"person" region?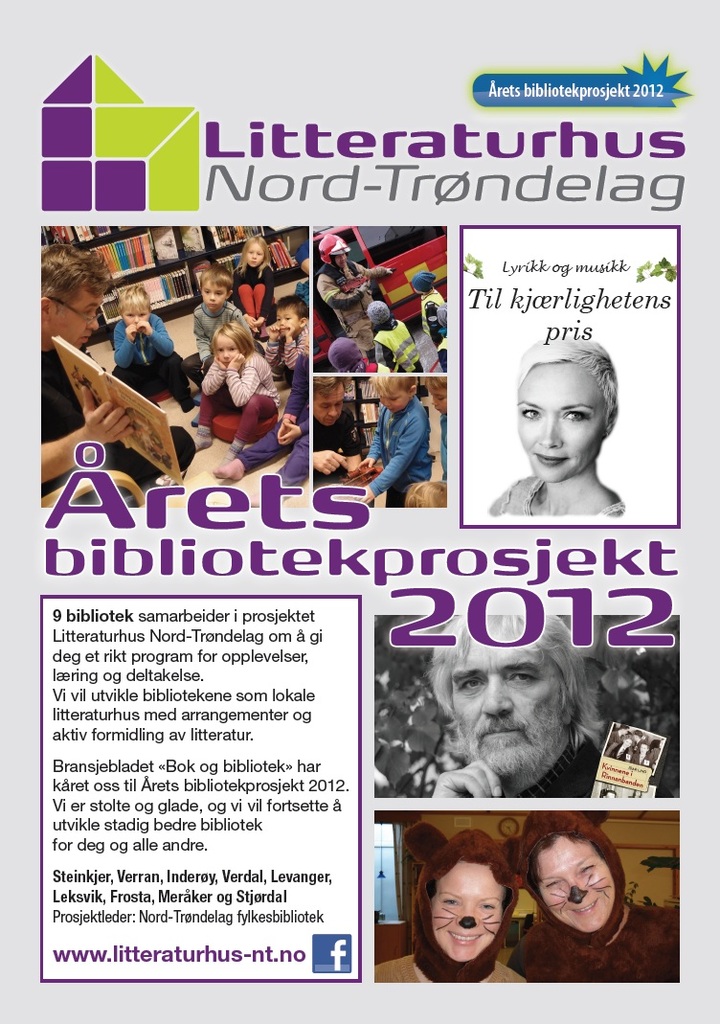
[x1=374, y1=831, x2=530, y2=983]
